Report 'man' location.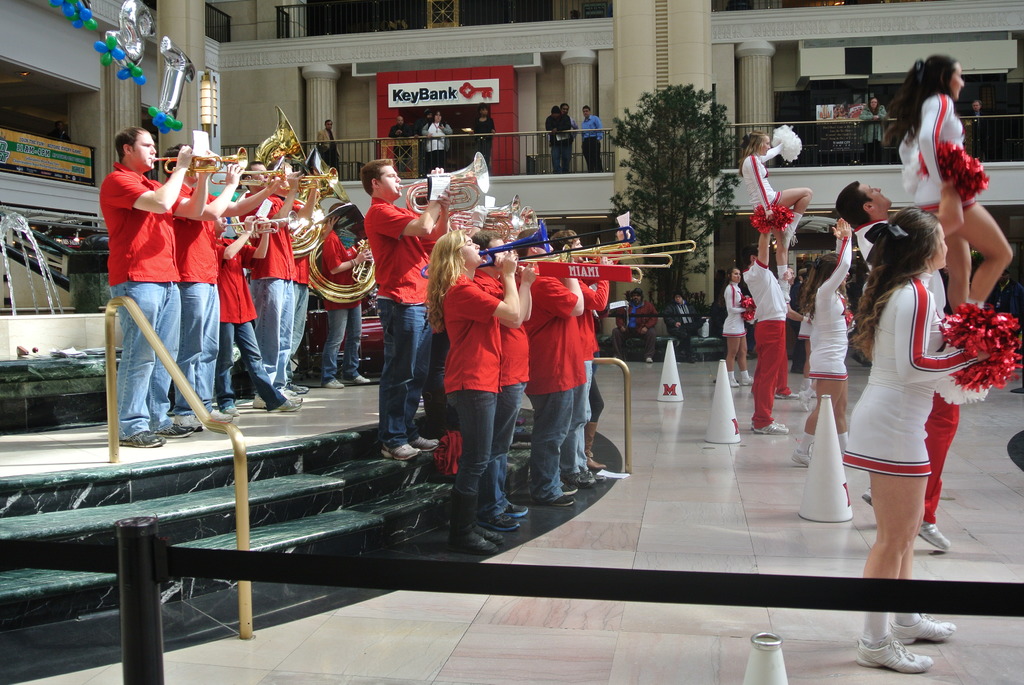
Report: <region>780, 263, 798, 332</region>.
